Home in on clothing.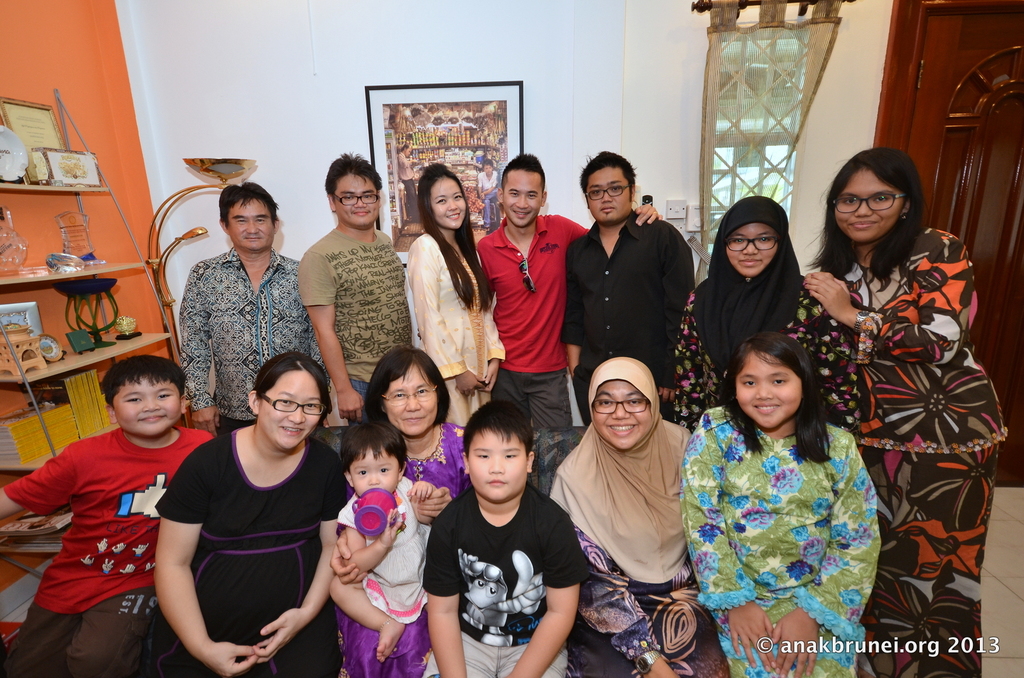
Homed in at bbox=[483, 213, 588, 428].
